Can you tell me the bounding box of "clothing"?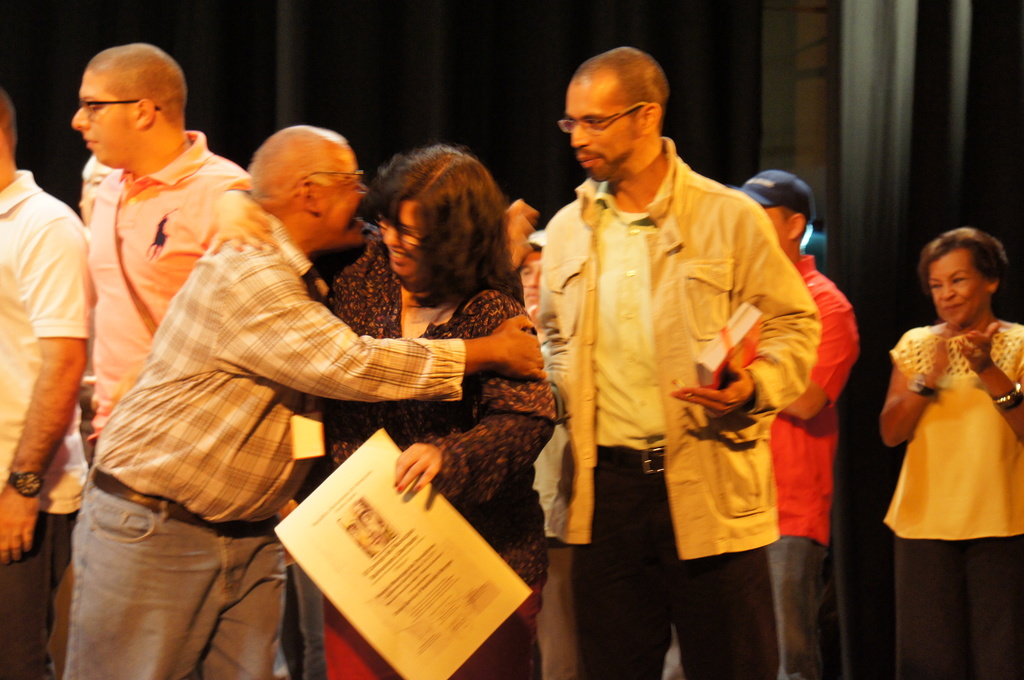
x1=89, y1=126, x2=248, y2=445.
